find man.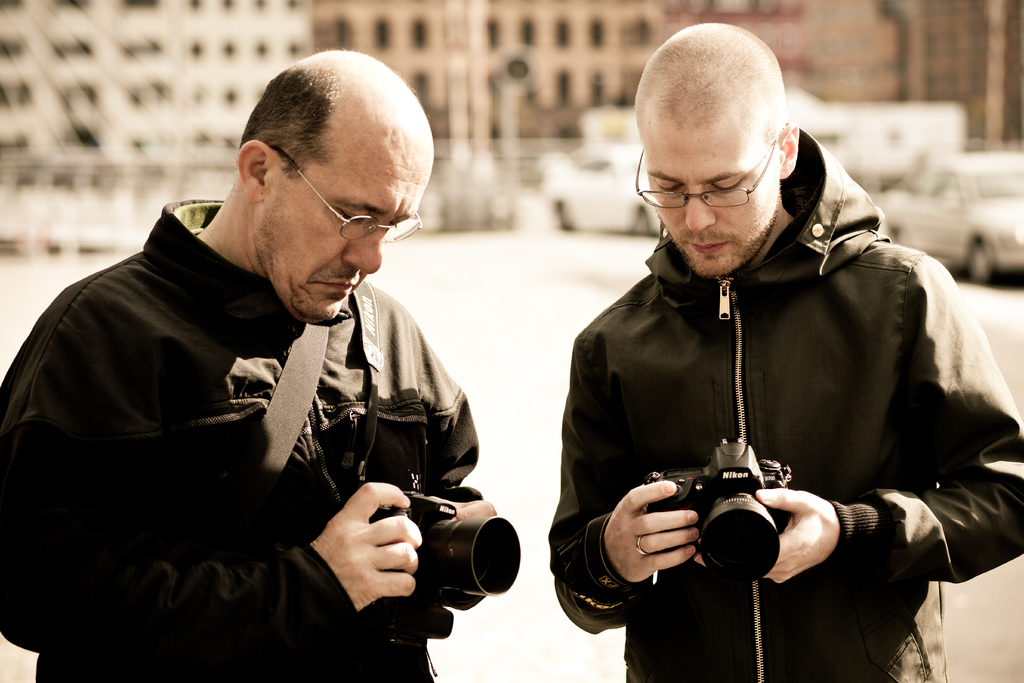
<bbox>0, 47, 500, 682</bbox>.
